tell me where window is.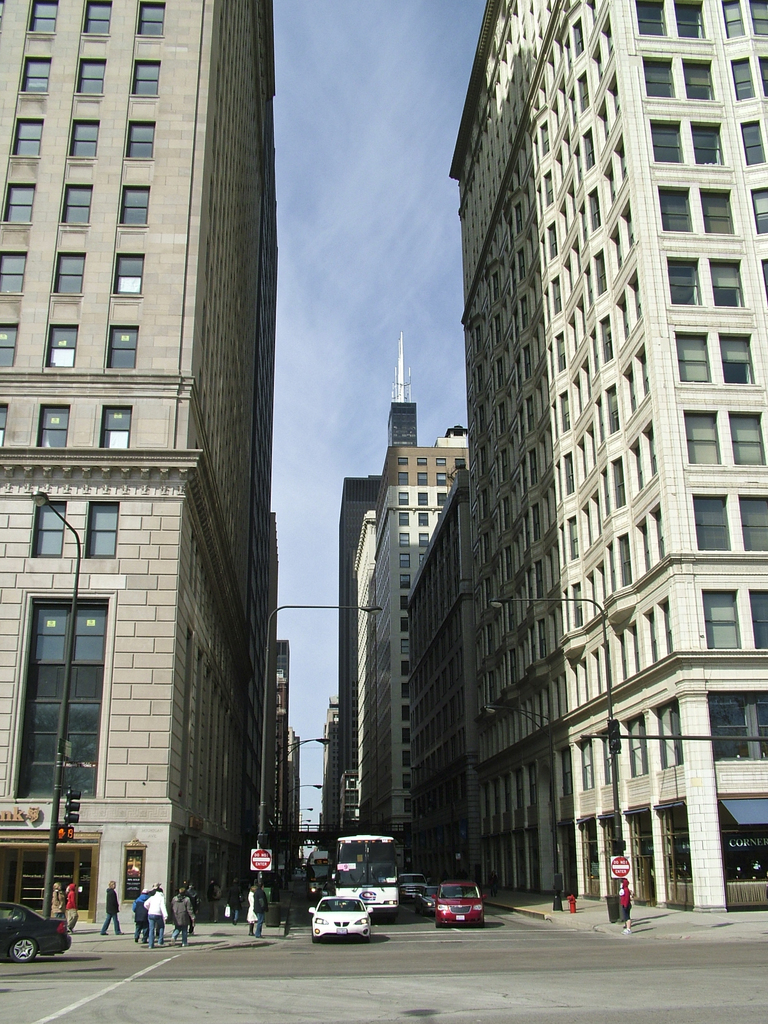
window is at (x1=114, y1=184, x2=152, y2=228).
